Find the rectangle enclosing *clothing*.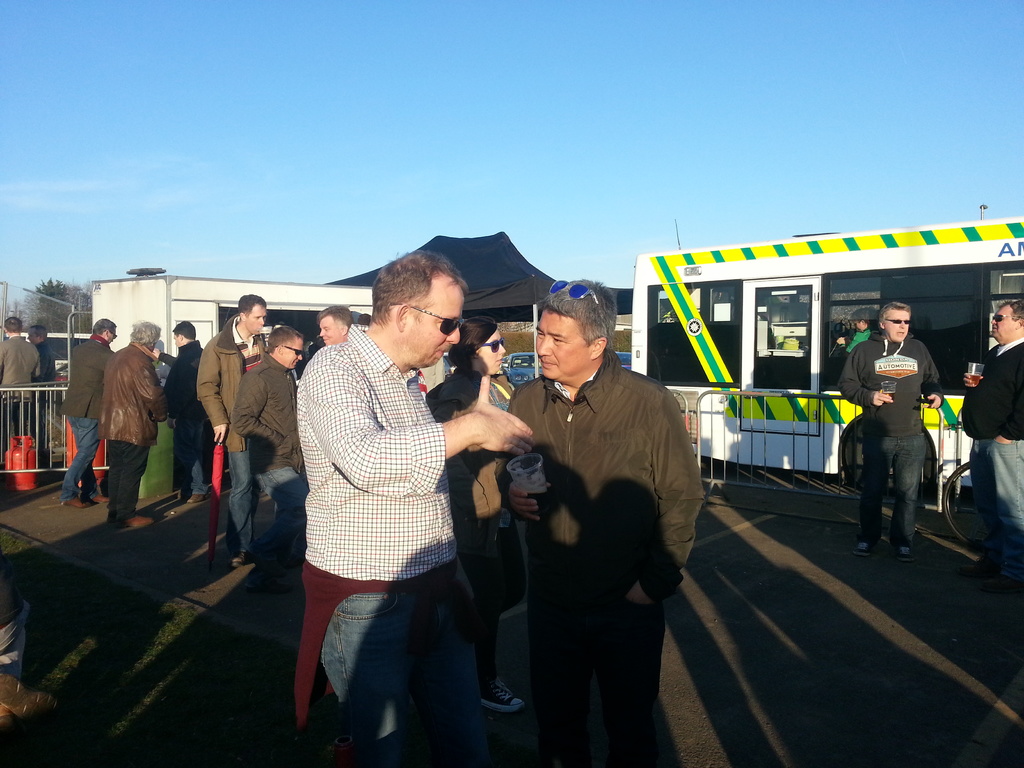
detection(0, 332, 39, 417).
